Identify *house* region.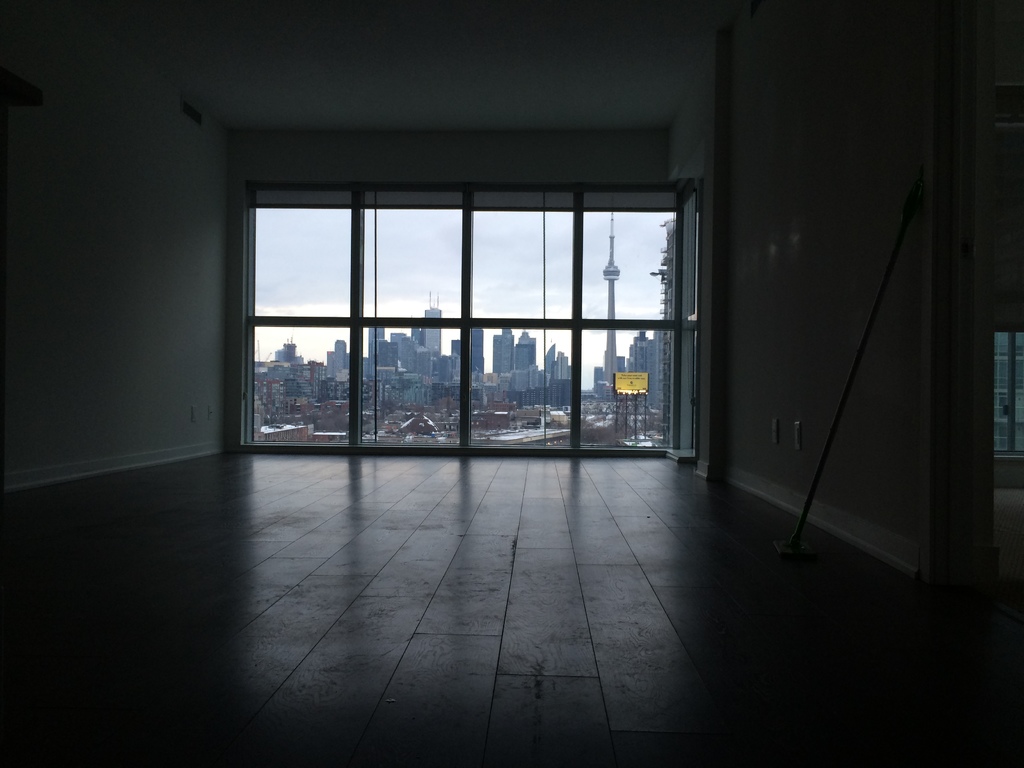
Region: BBox(0, 0, 1023, 767).
